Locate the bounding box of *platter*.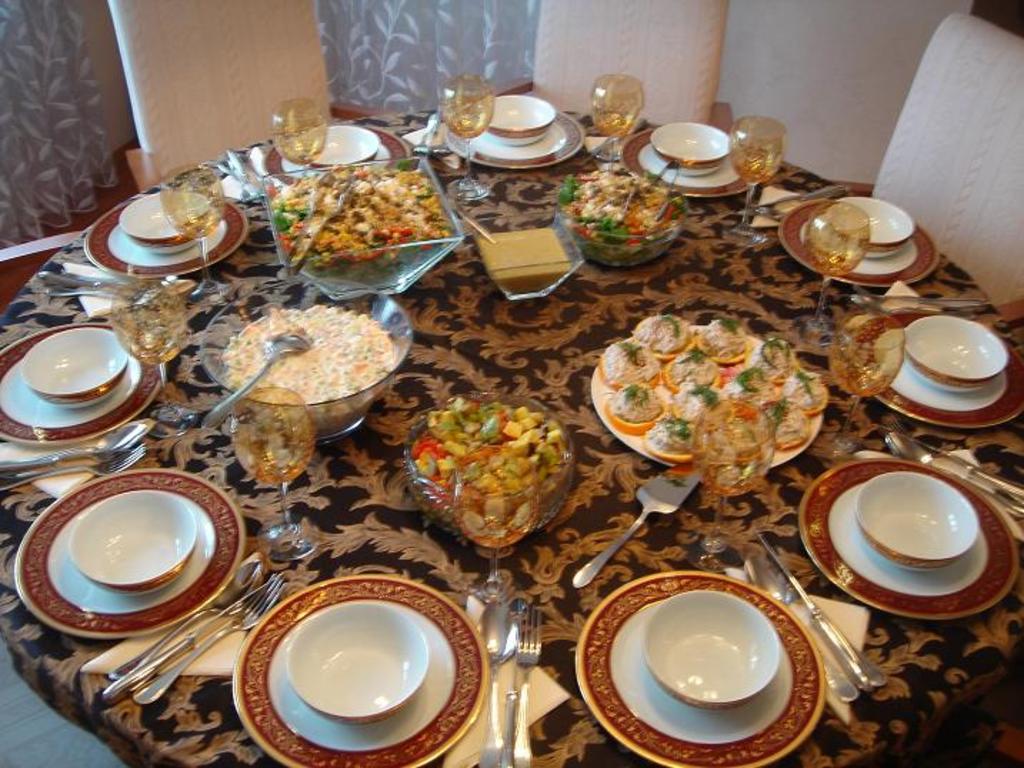
Bounding box: 261/126/408/191.
